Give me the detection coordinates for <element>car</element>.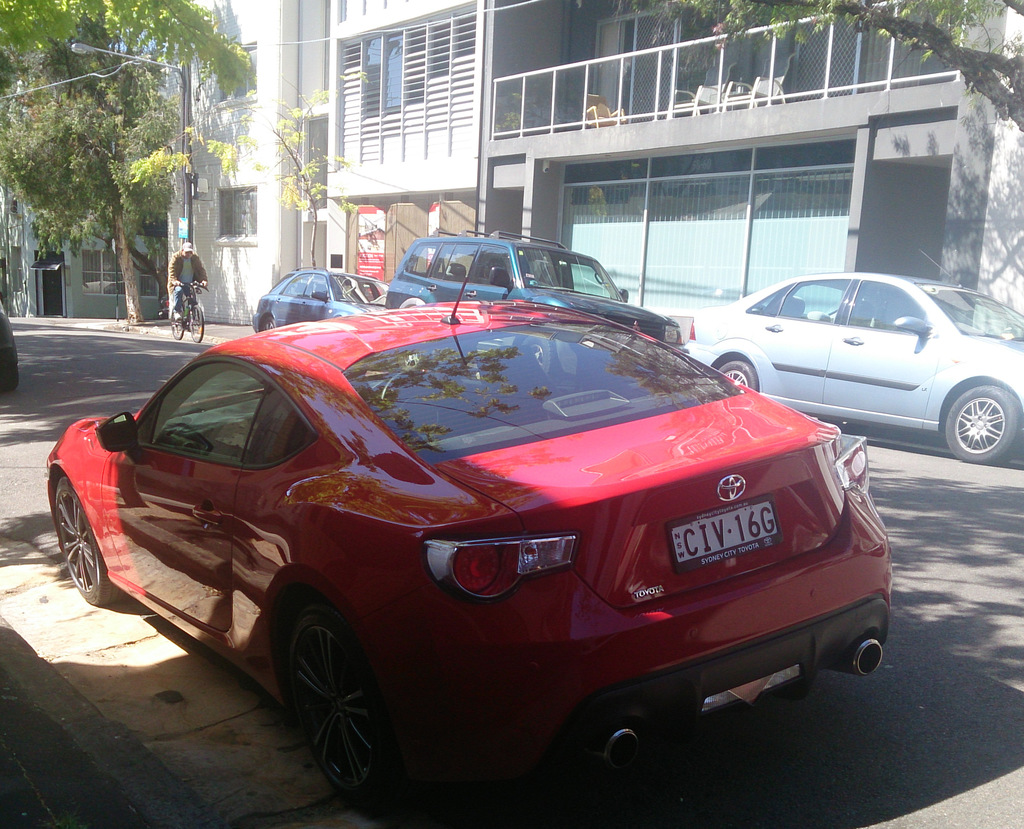
Rect(51, 245, 897, 814).
